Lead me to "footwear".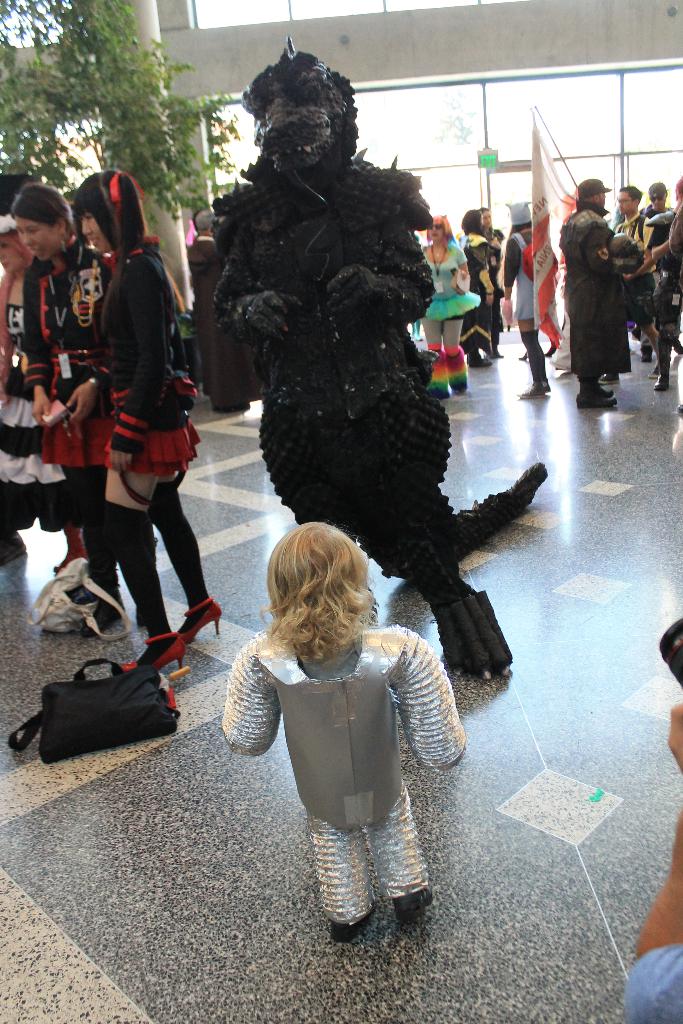
Lead to (x1=176, y1=600, x2=220, y2=648).
